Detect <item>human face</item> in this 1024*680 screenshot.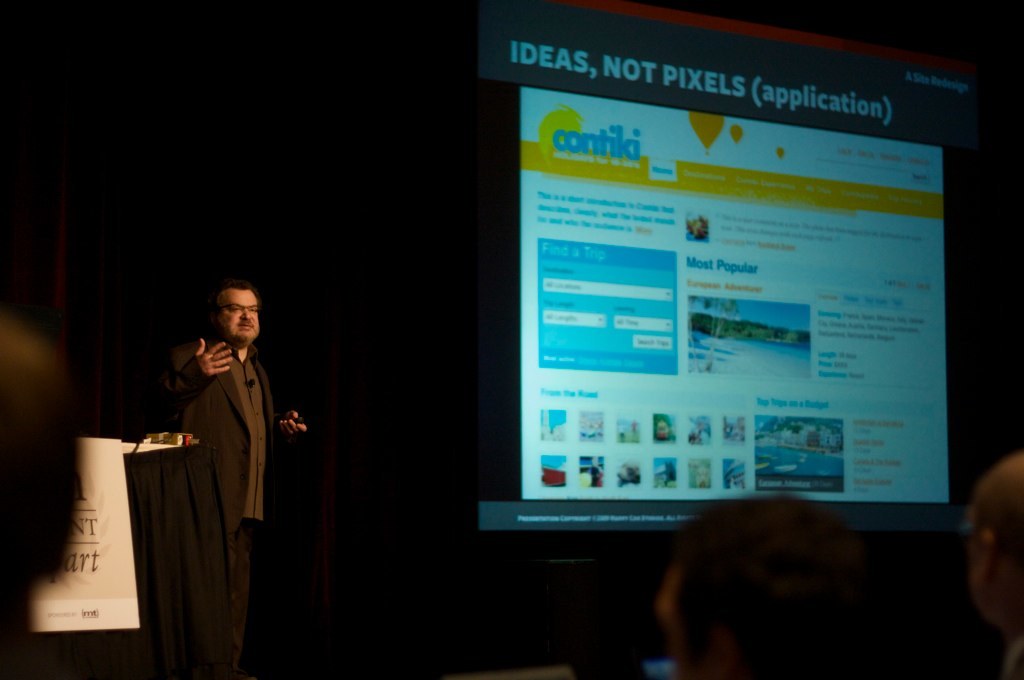
Detection: (219,287,256,334).
